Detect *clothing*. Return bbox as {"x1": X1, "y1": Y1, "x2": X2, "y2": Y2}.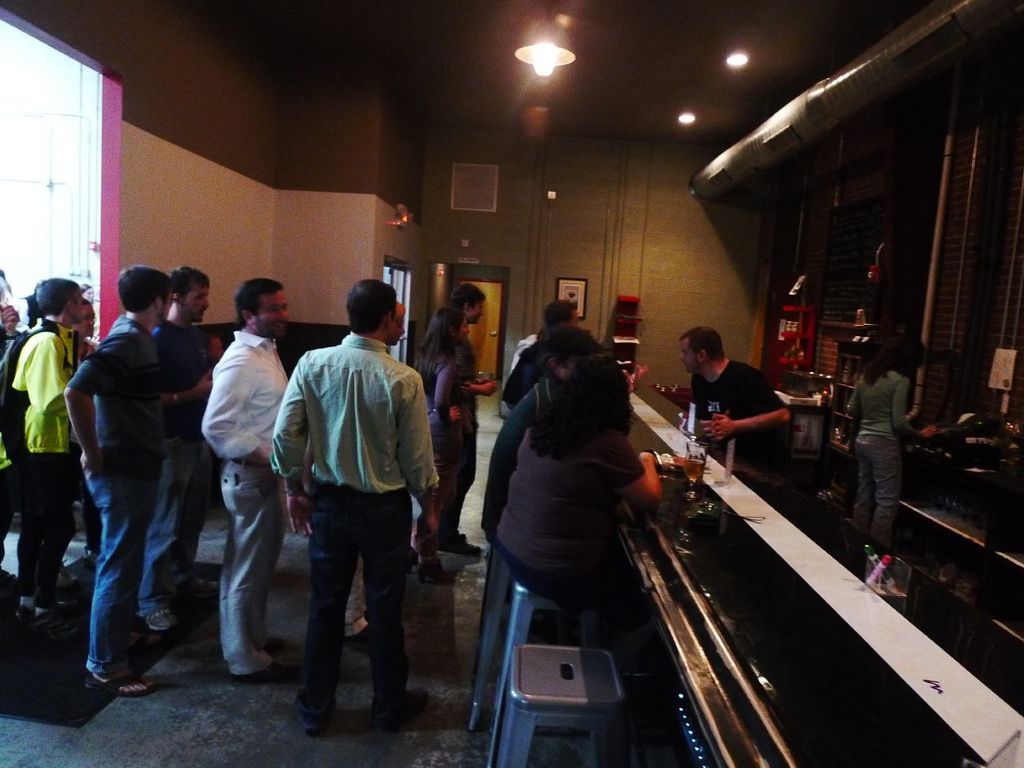
{"x1": 478, "y1": 364, "x2": 570, "y2": 546}.
